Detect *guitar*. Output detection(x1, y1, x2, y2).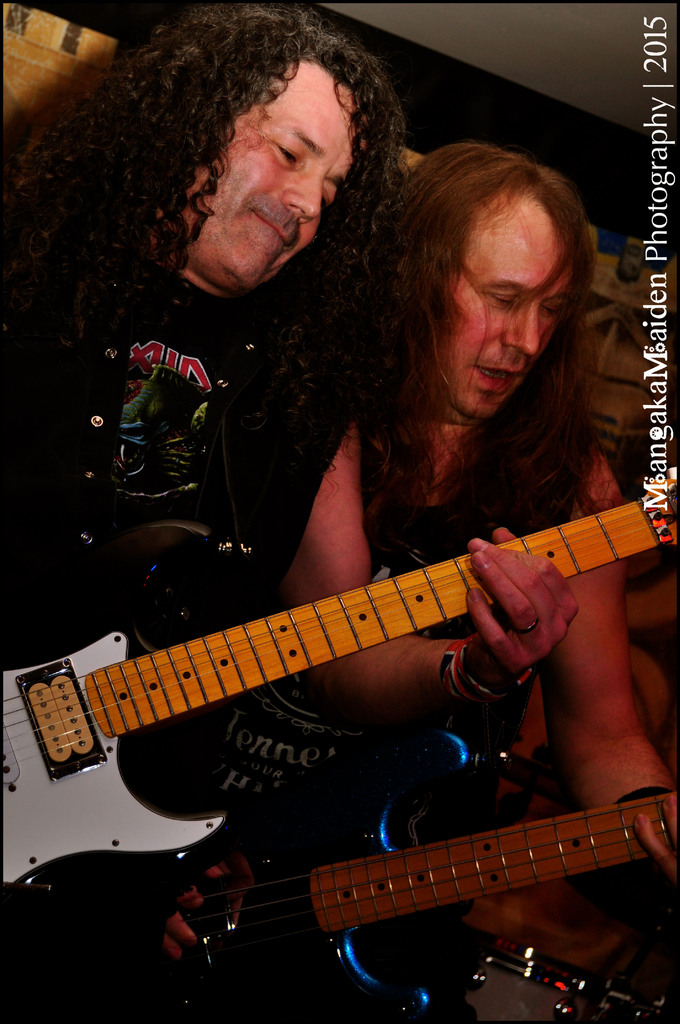
detection(0, 758, 677, 1019).
